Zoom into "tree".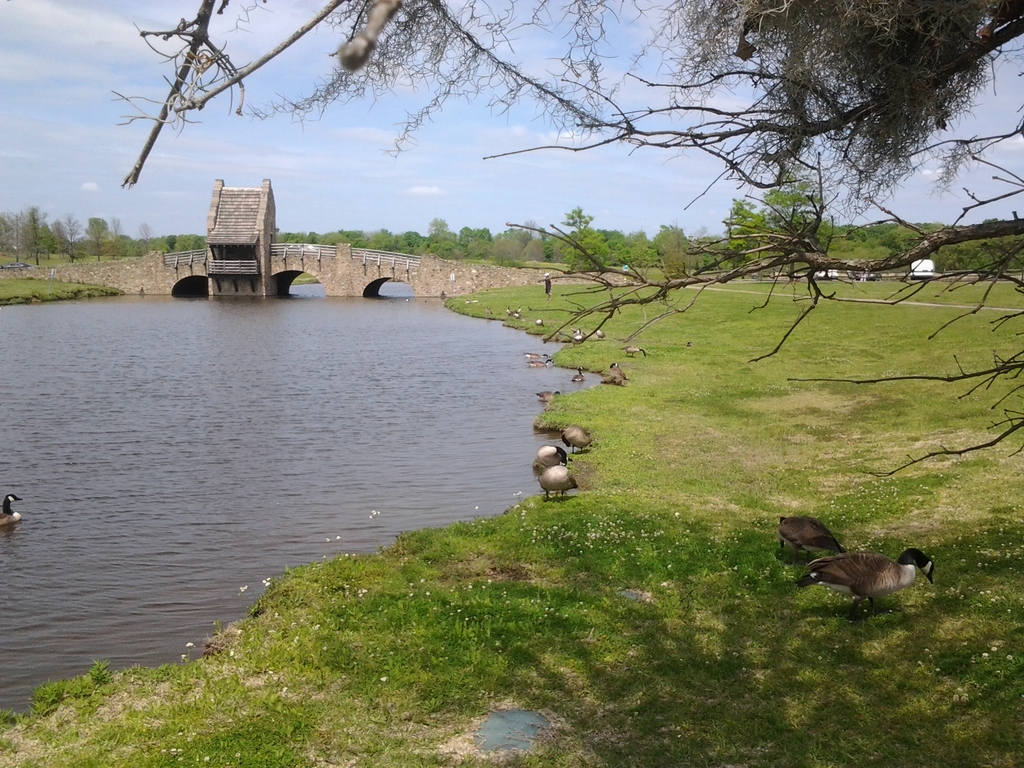
Zoom target: select_region(661, 0, 1023, 218).
